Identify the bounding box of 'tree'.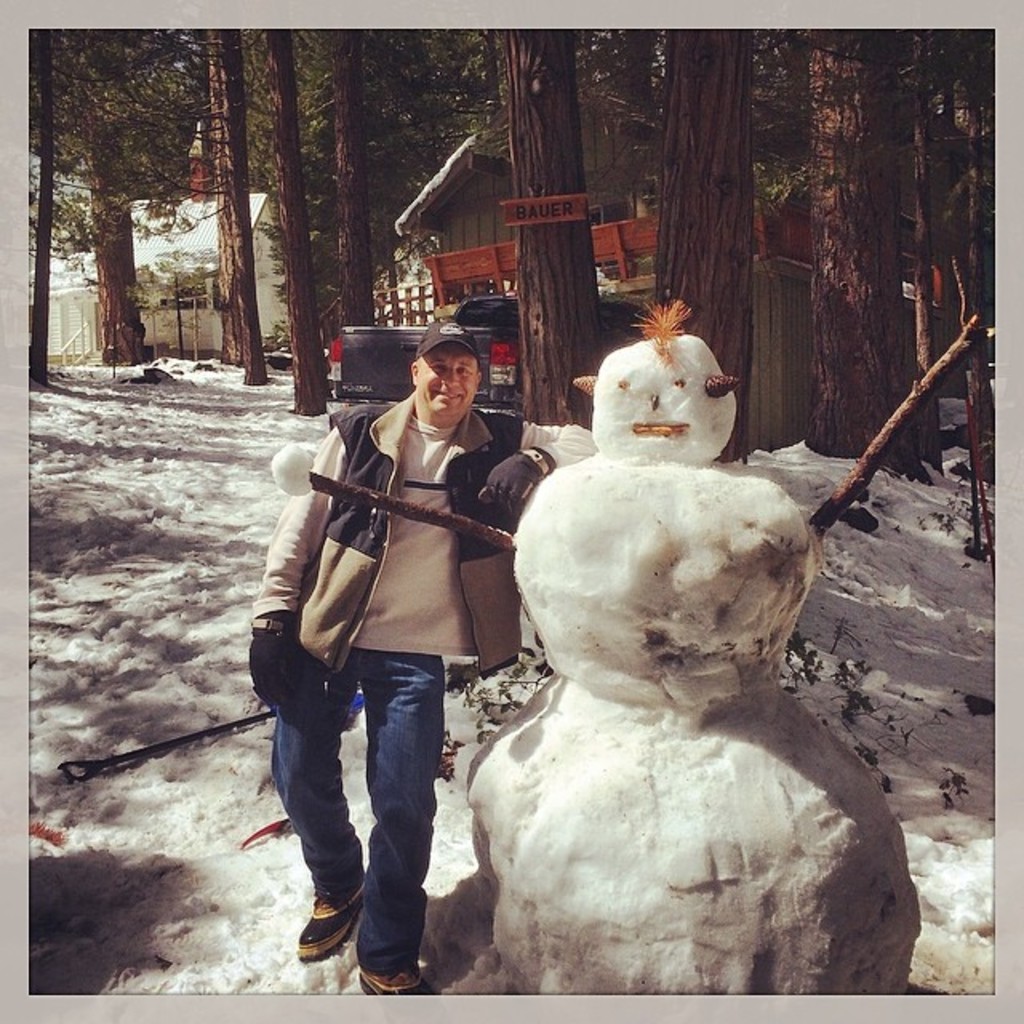
box(411, 29, 563, 429).
